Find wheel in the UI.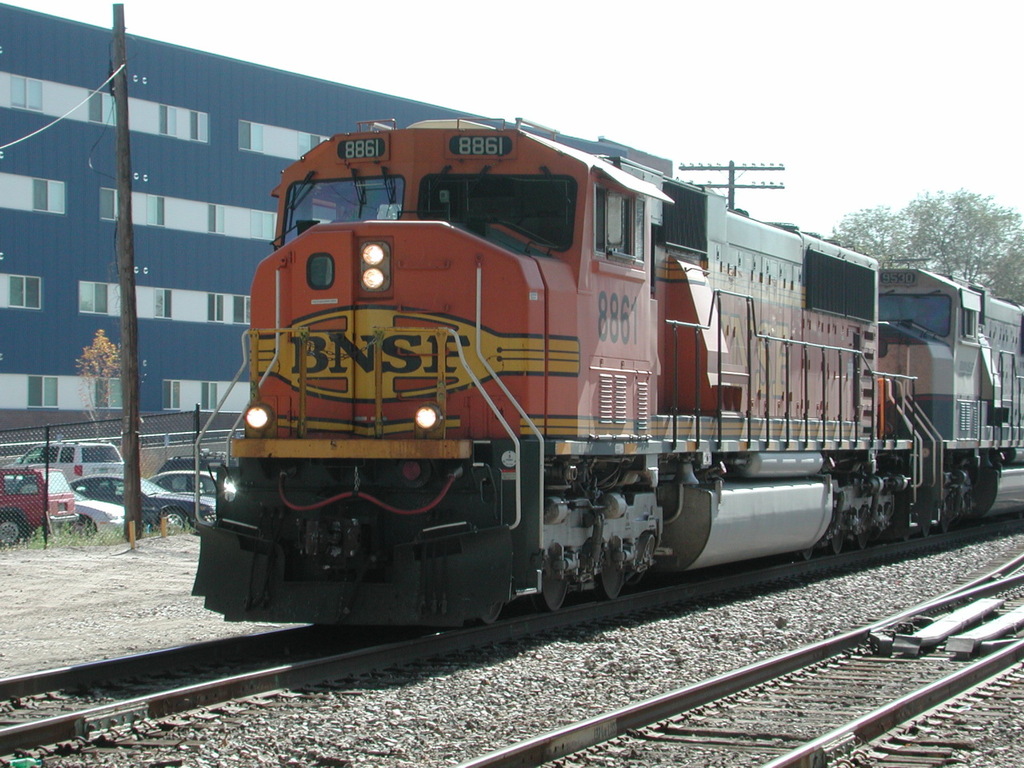
UI element at select_region(857, 531, 870, 549).
